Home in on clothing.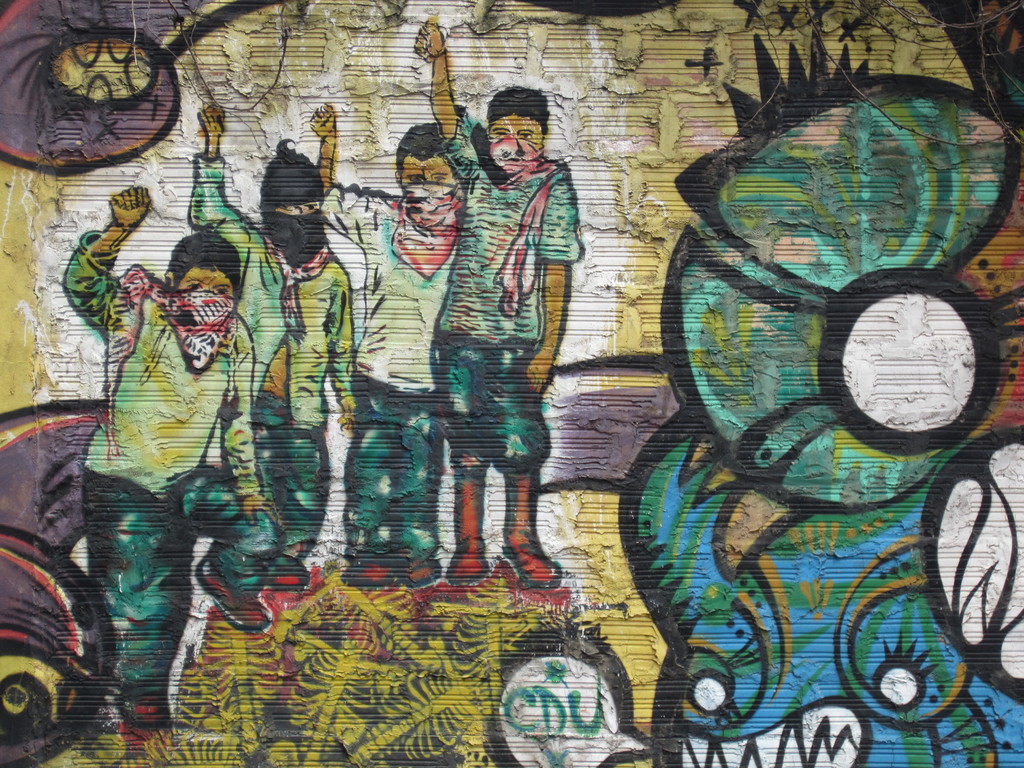
Homed in at [left=324, top=184, right=467, bottom=572].
